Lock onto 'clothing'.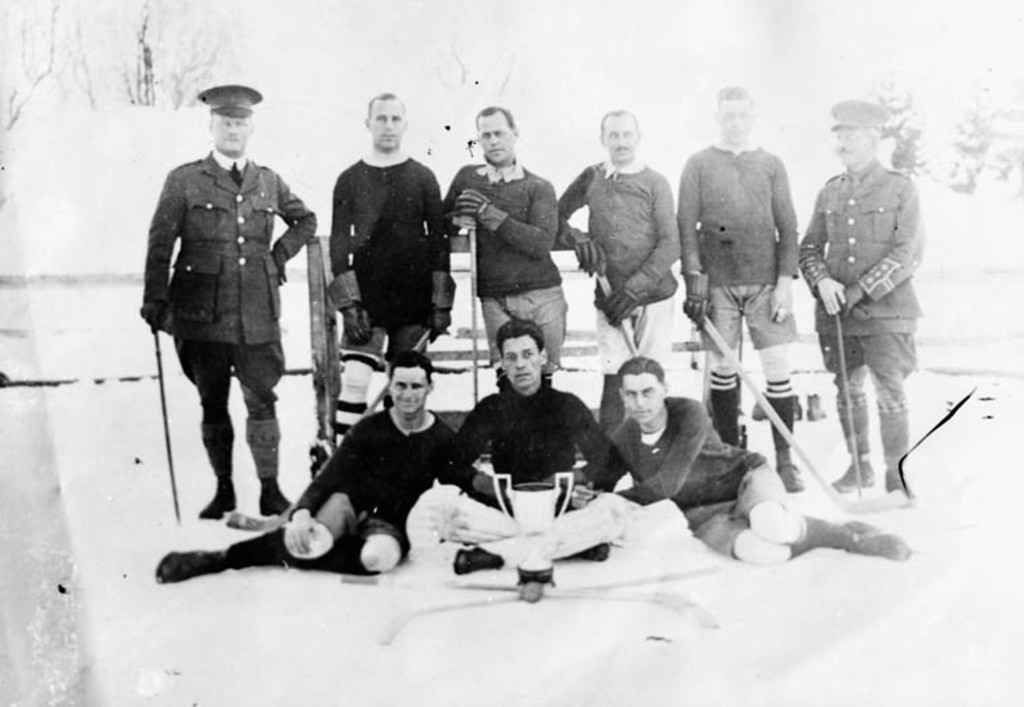
Locked: pyautogui.locateOnScreen(792, 160, 923, 412).
